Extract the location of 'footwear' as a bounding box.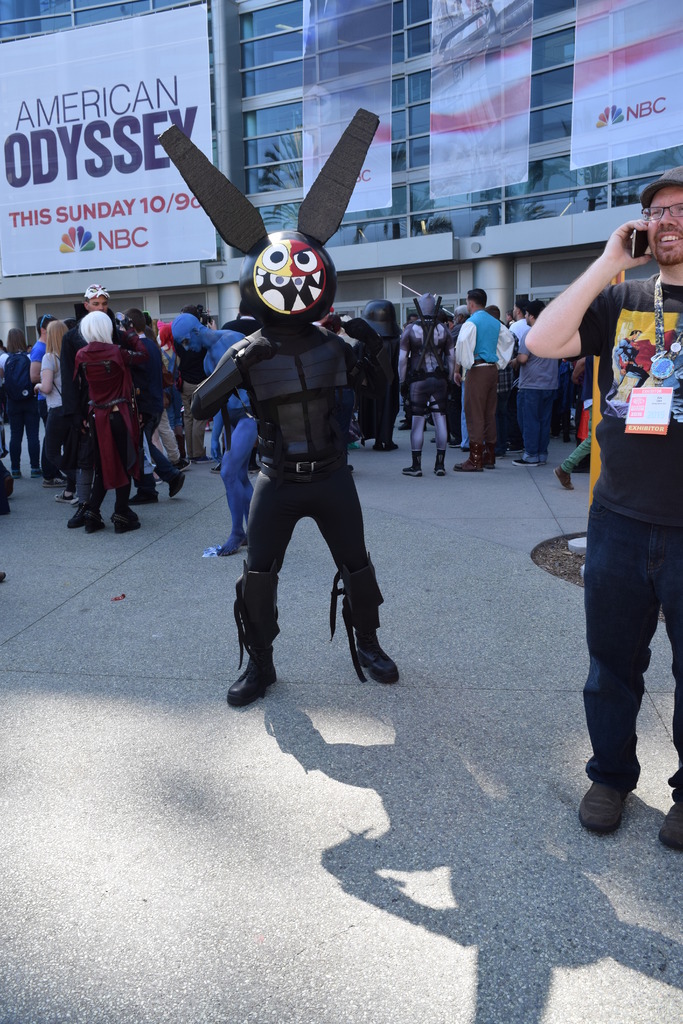
<box>0,493,13,521</box>.
